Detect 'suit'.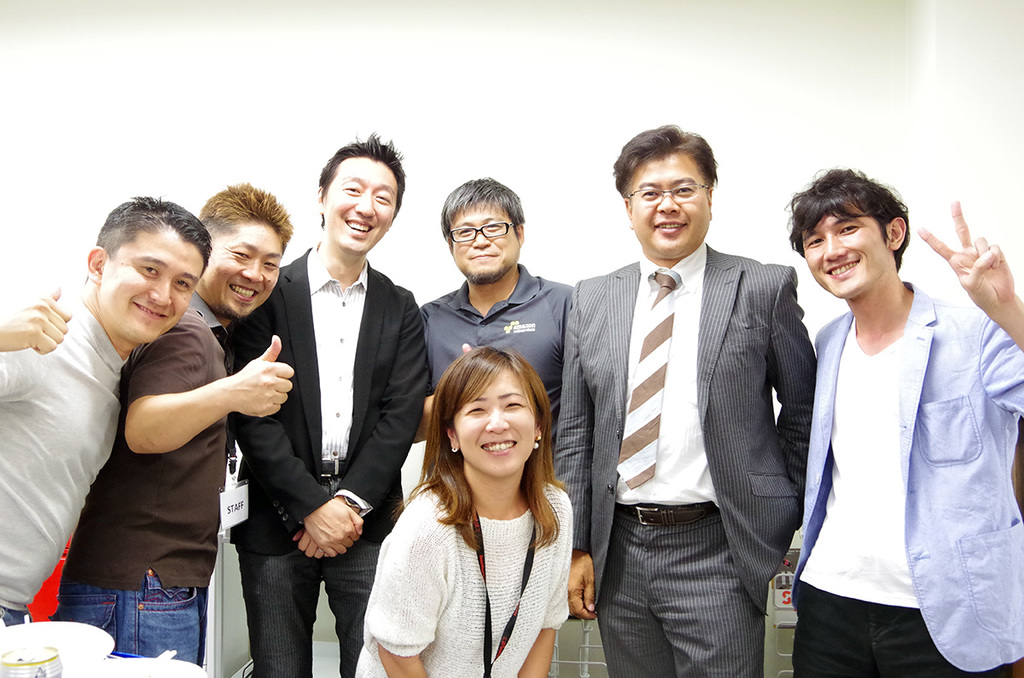
Detected at [224,238,432,677].
